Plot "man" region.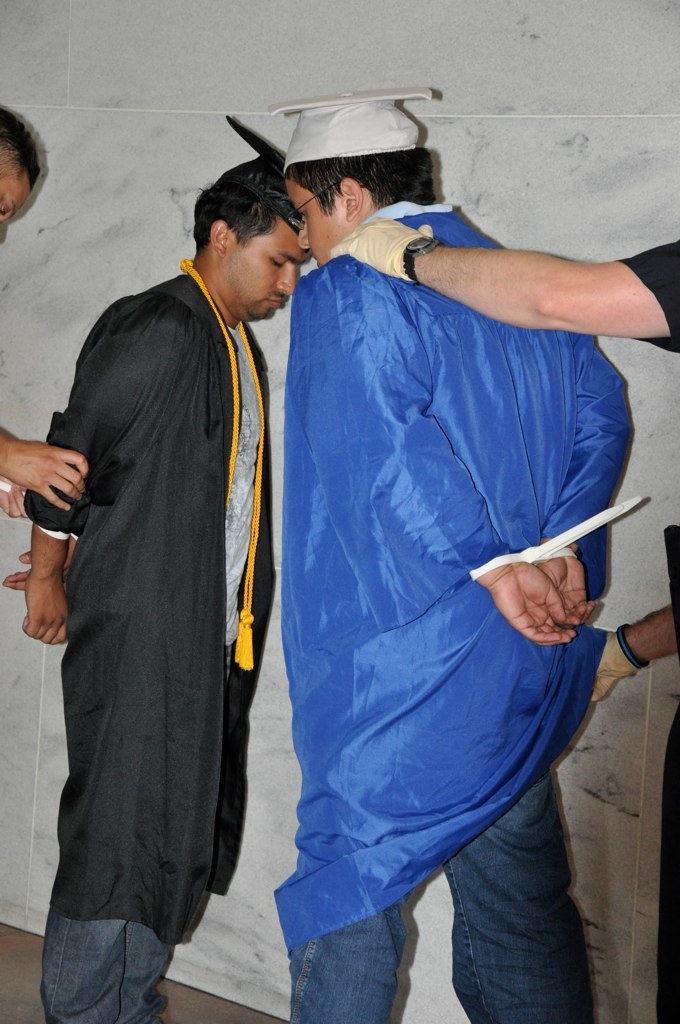
Plotted at <box>285,89,637,1023</box>.
